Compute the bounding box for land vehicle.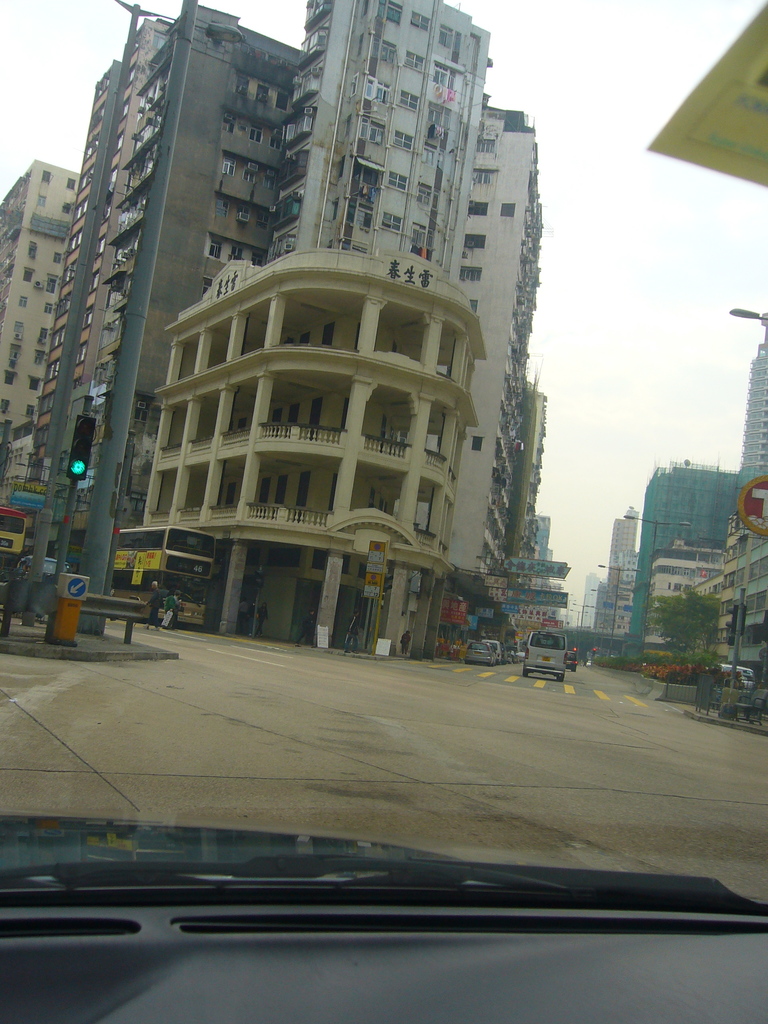
[525, 633, 563, 684].
